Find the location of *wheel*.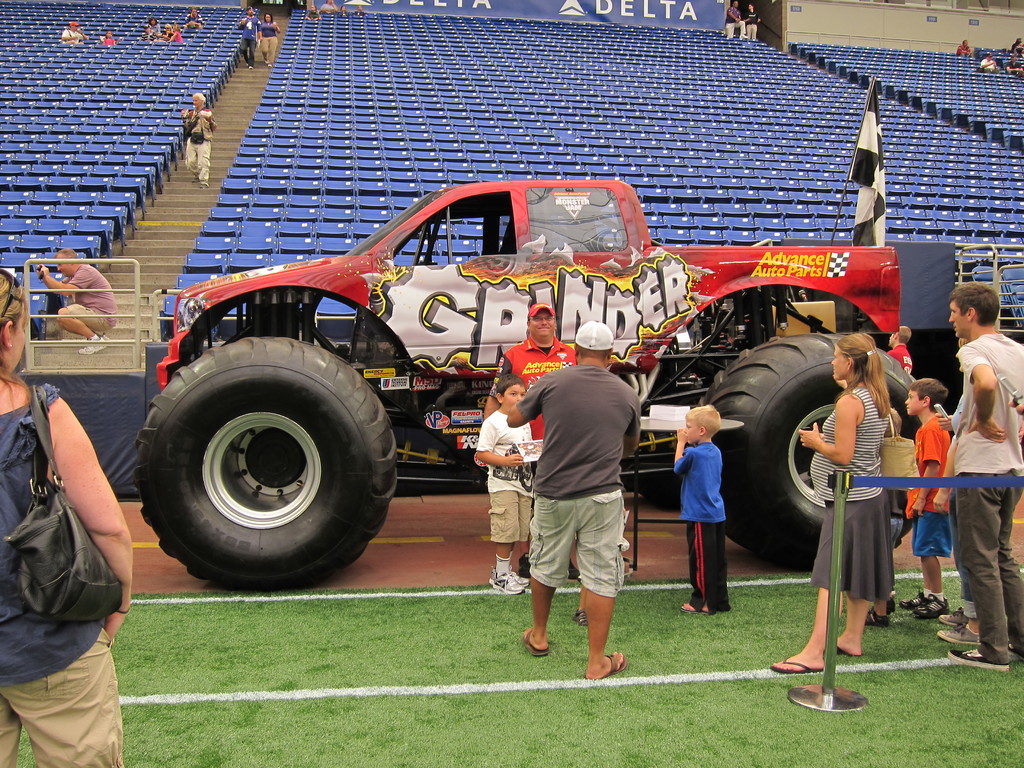
Location: l=698, t=333, r=952, b=568.
